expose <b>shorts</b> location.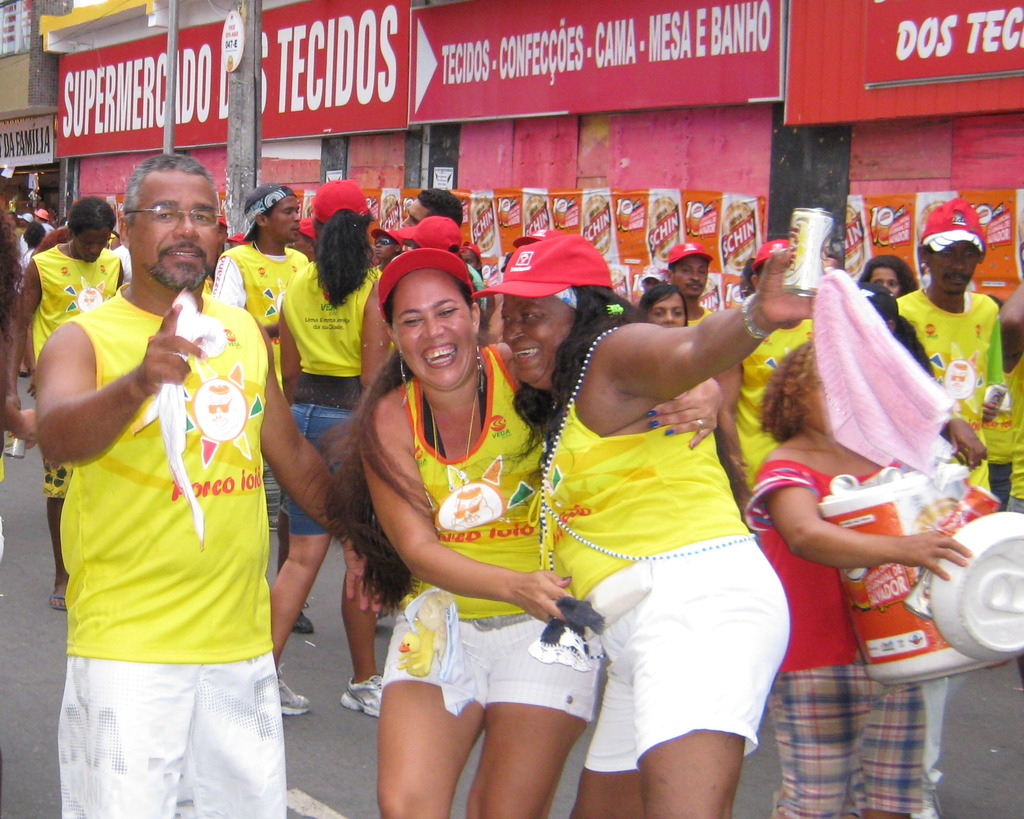
Exposed at x1=58 y1=652 x2=285 y2=818.
